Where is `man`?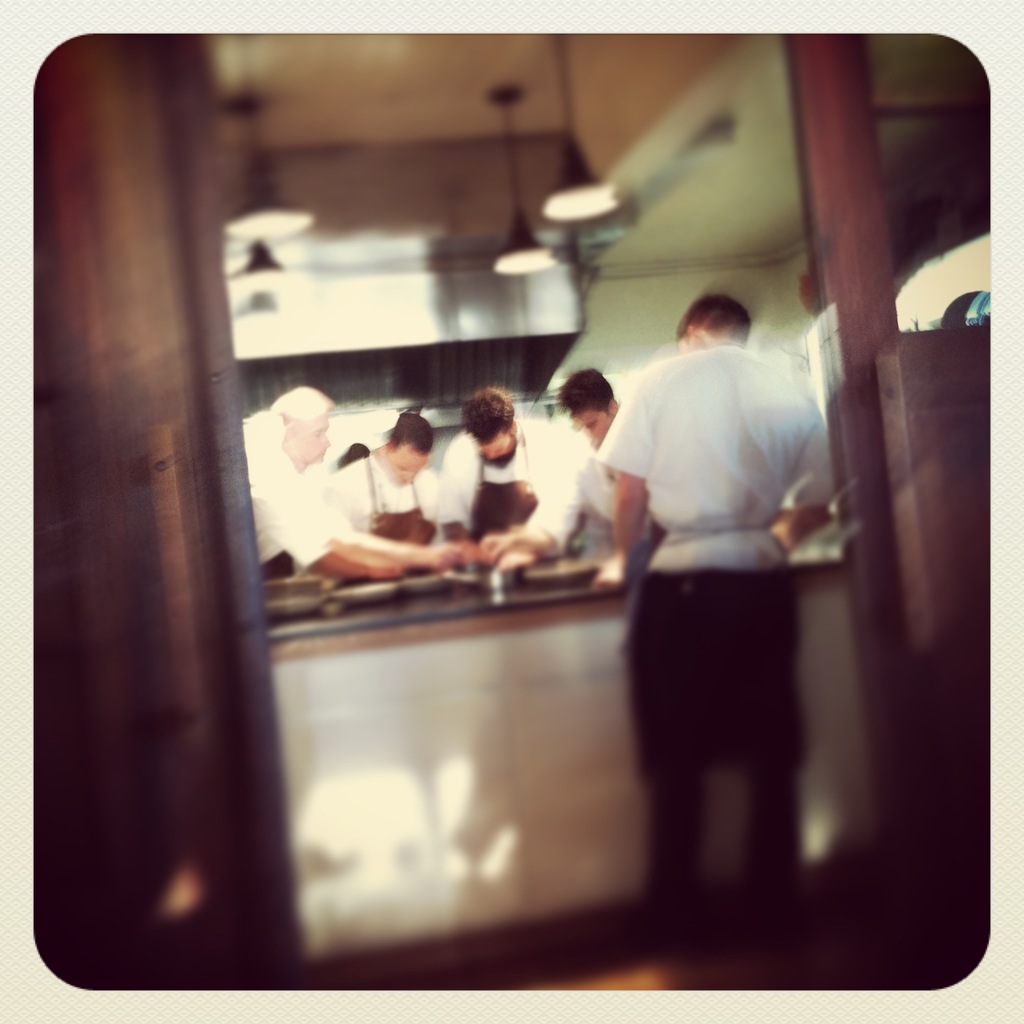
bbox=[242, 384, 471, 582].
